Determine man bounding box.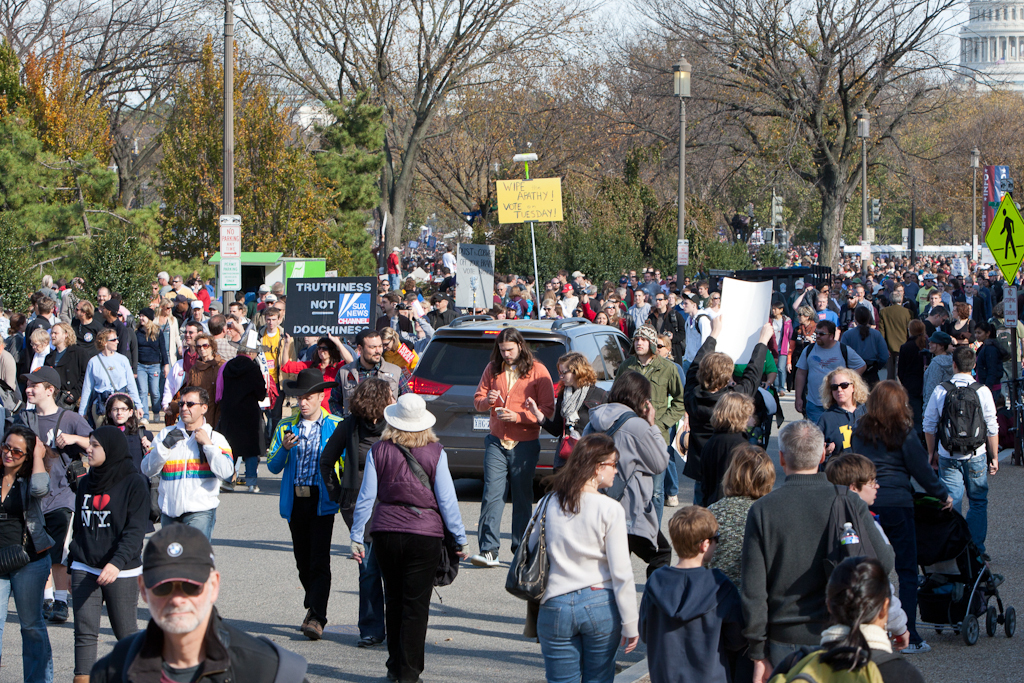
Determined: bbox(793, 320, 866, 424).
